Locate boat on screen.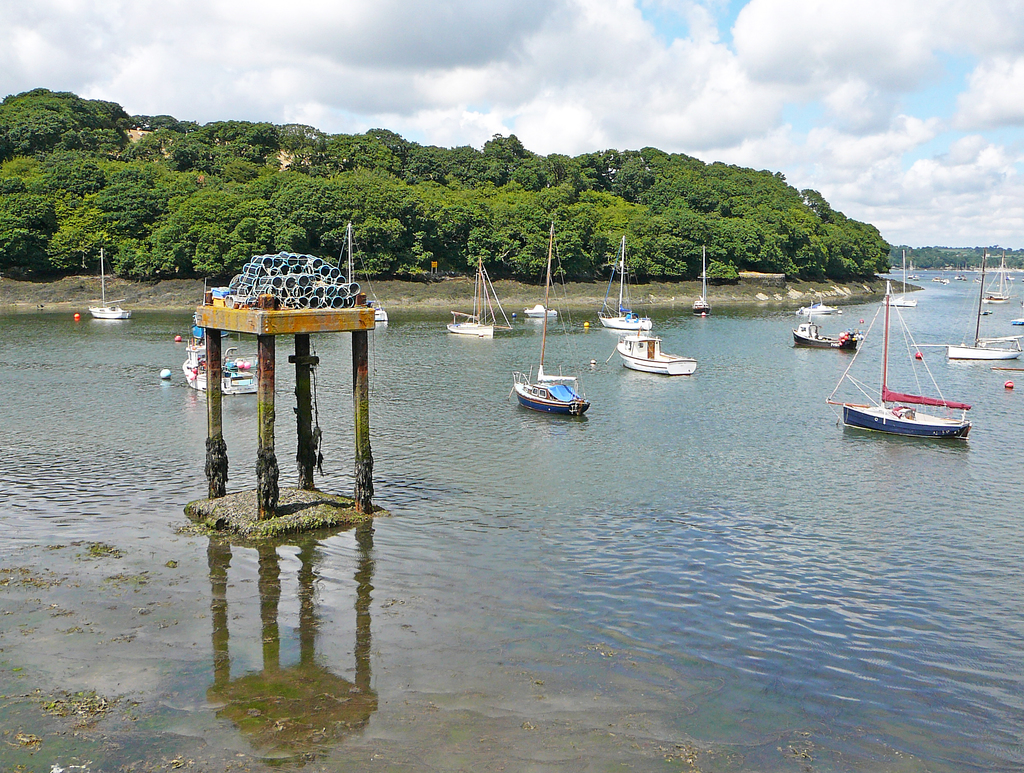
On screen at <region>524, 303, 559, 318</region>.
